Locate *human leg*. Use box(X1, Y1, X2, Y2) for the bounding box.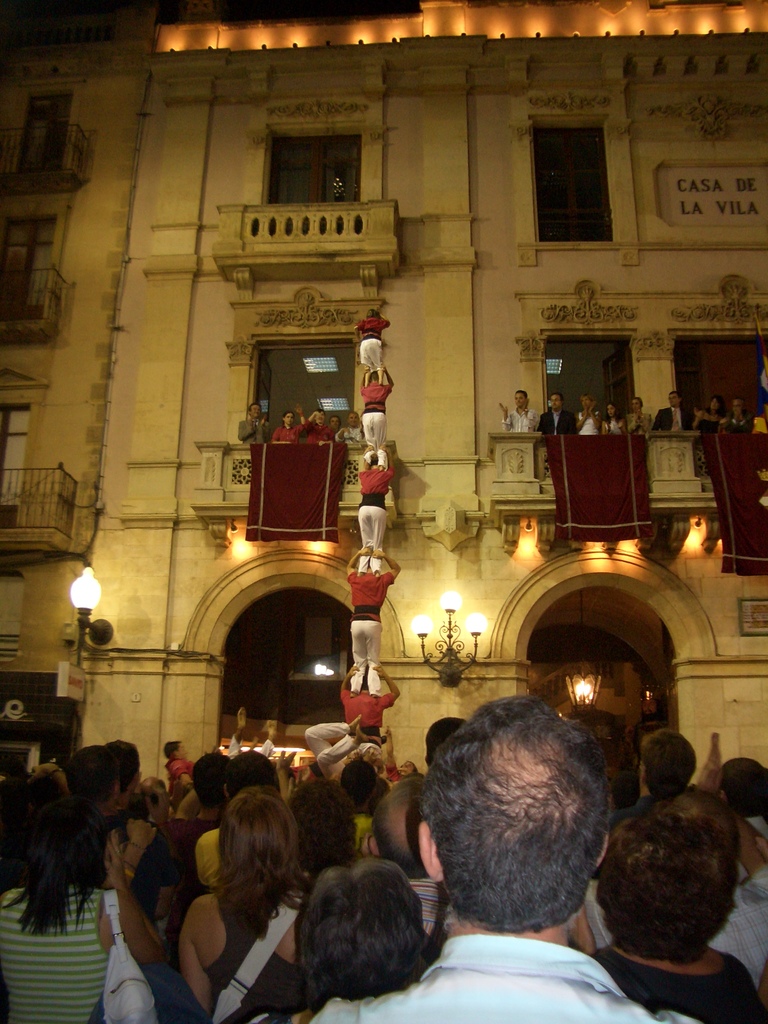
box(371, 335, 387, 382).
